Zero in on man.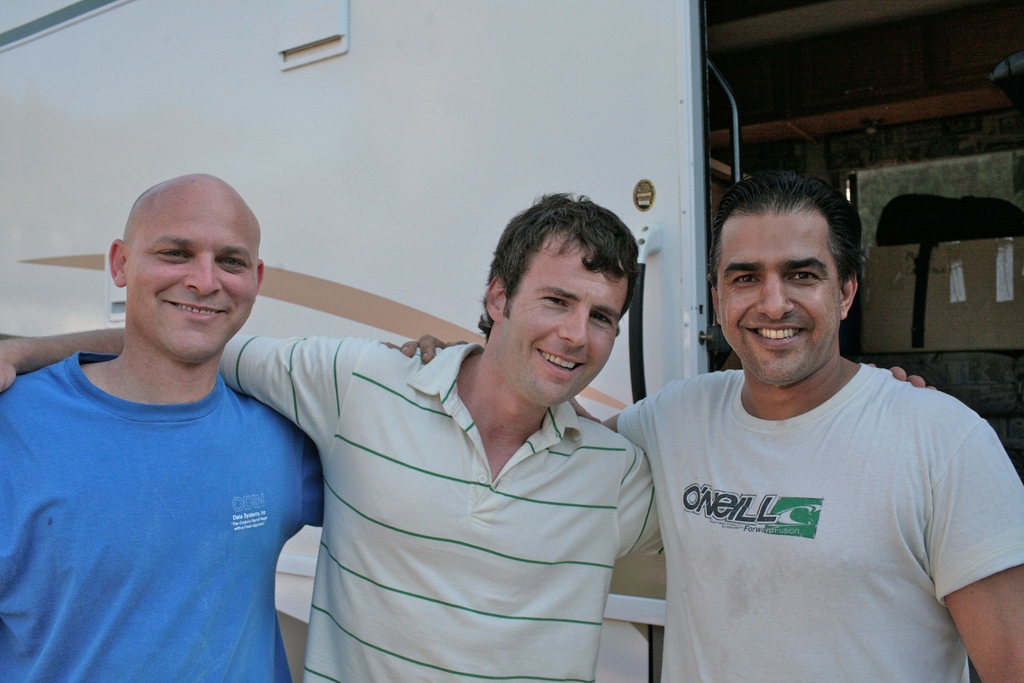
Zeroed in: <box>0,193,938,682</box>.
